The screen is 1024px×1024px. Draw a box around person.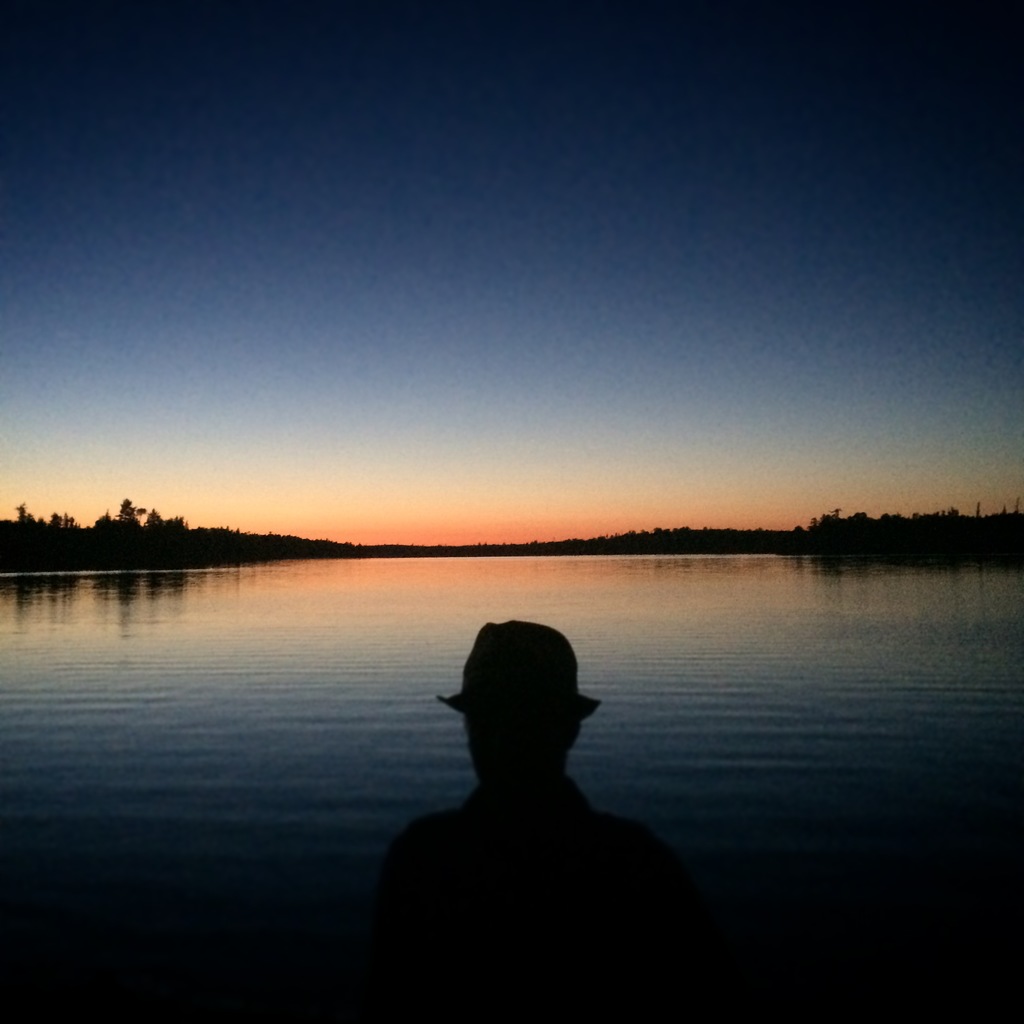
371/614/728/1023.
